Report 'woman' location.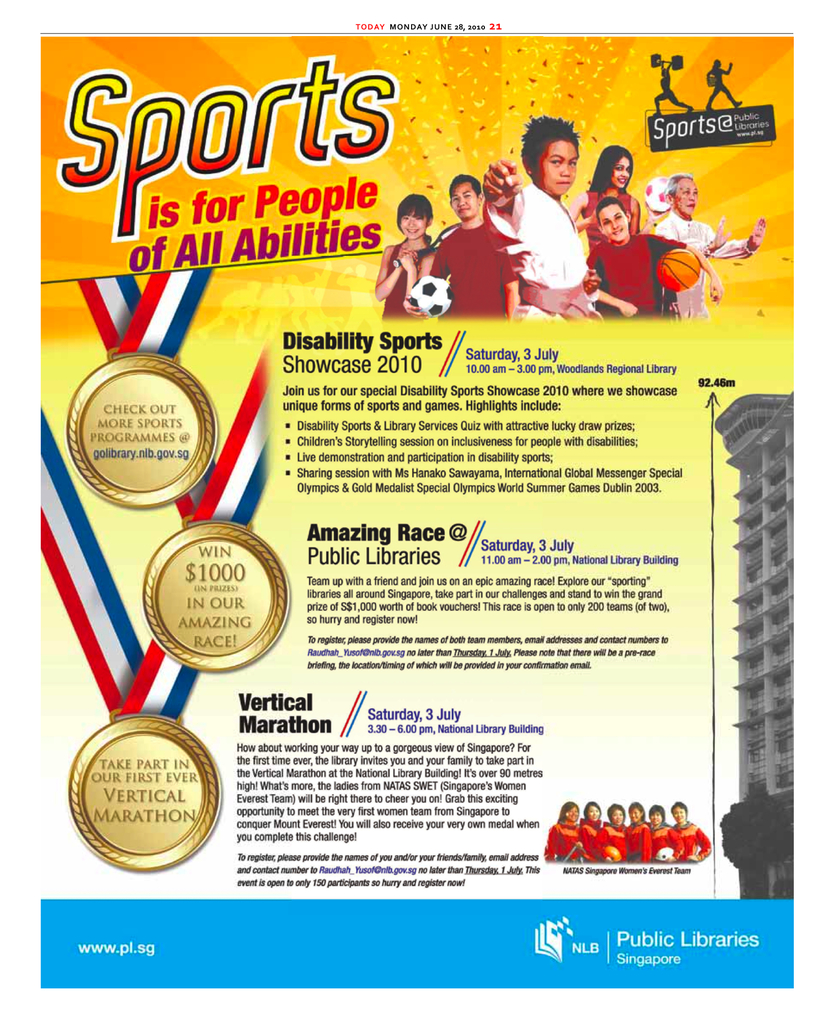
Report: x1=531, y1=797, x2=592, y2=860.
